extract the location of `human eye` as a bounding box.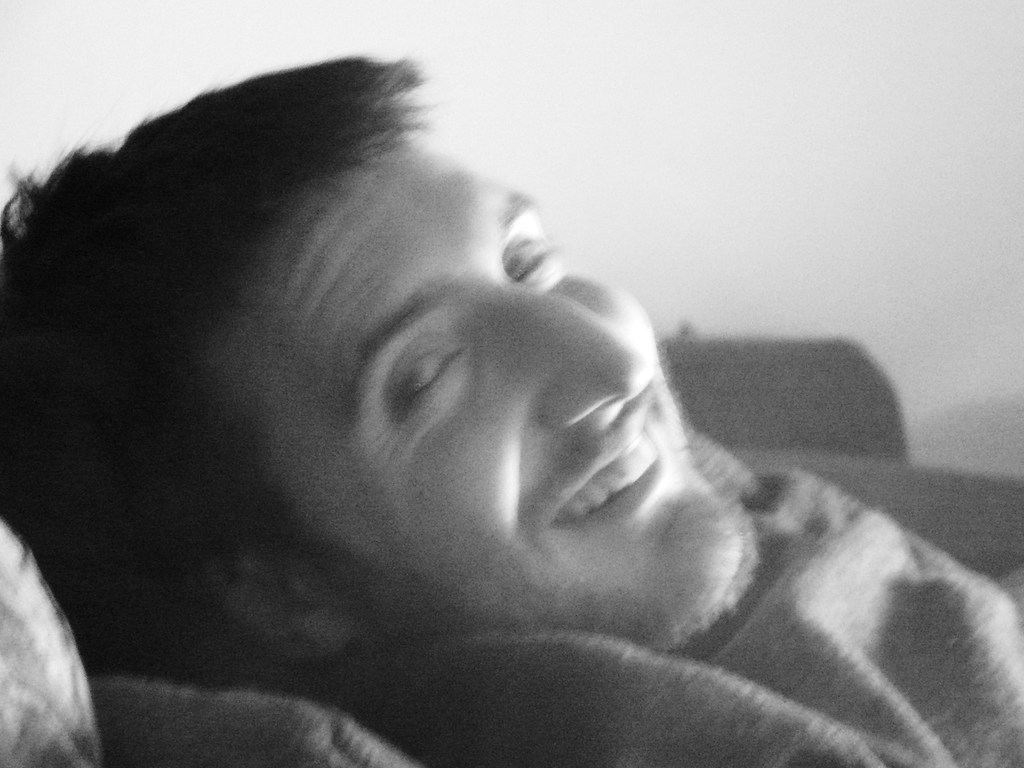
[x1=511, y1=232, x2=550, y2=279].
